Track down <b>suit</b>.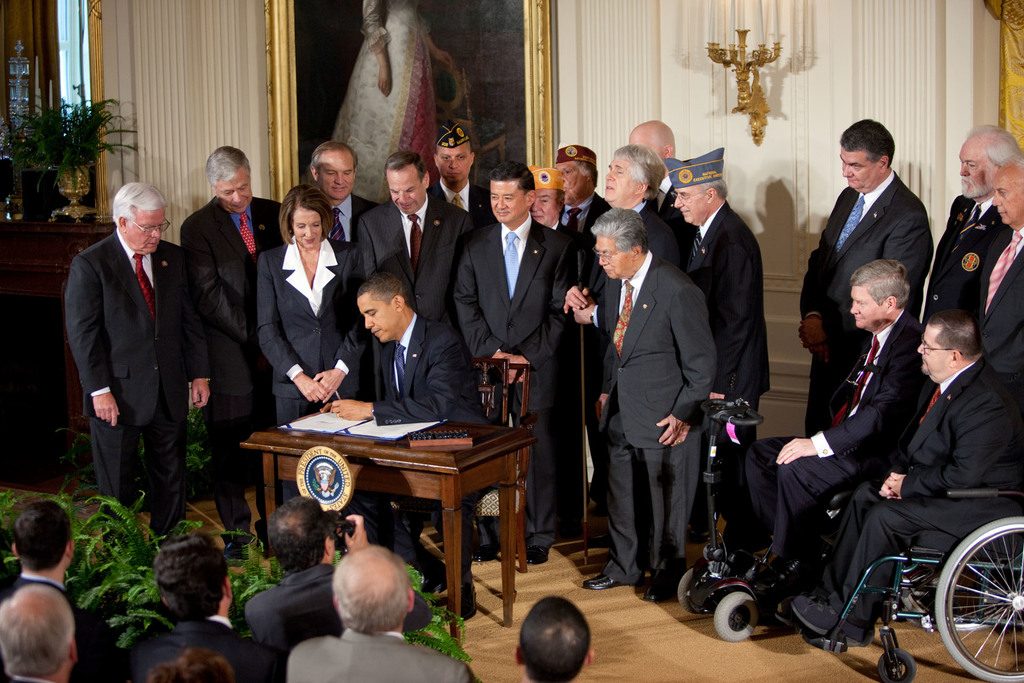
Tracked to bbox(721, 308, 938, 567).
